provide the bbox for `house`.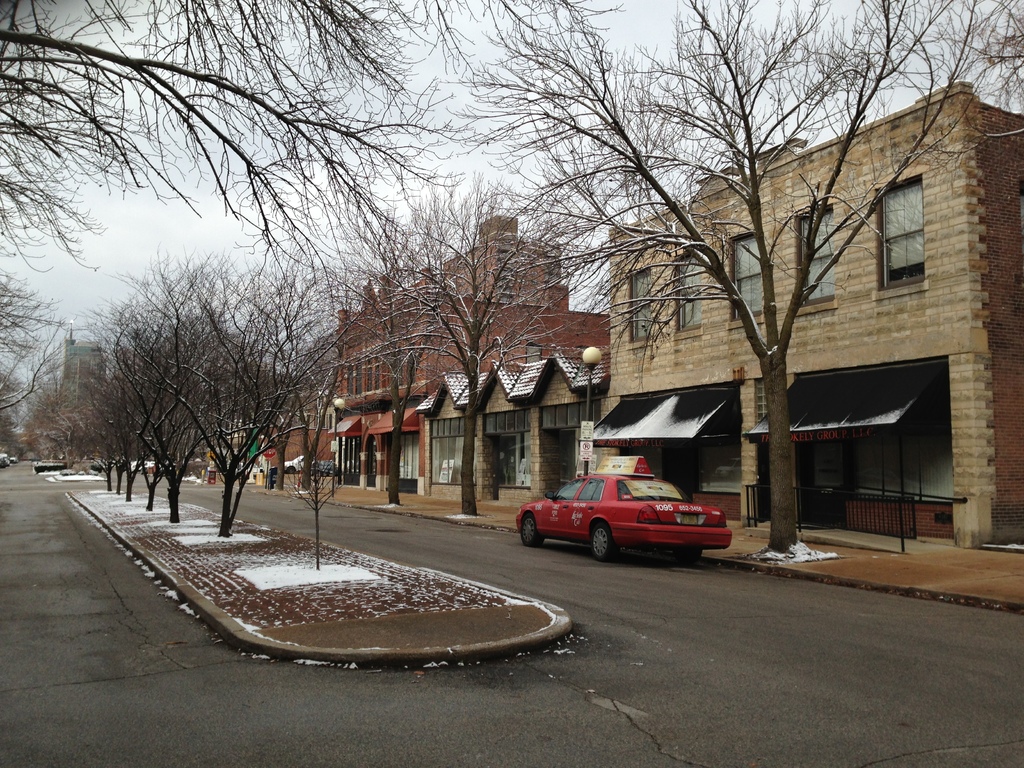
box=[329, 209, 612, 511].
